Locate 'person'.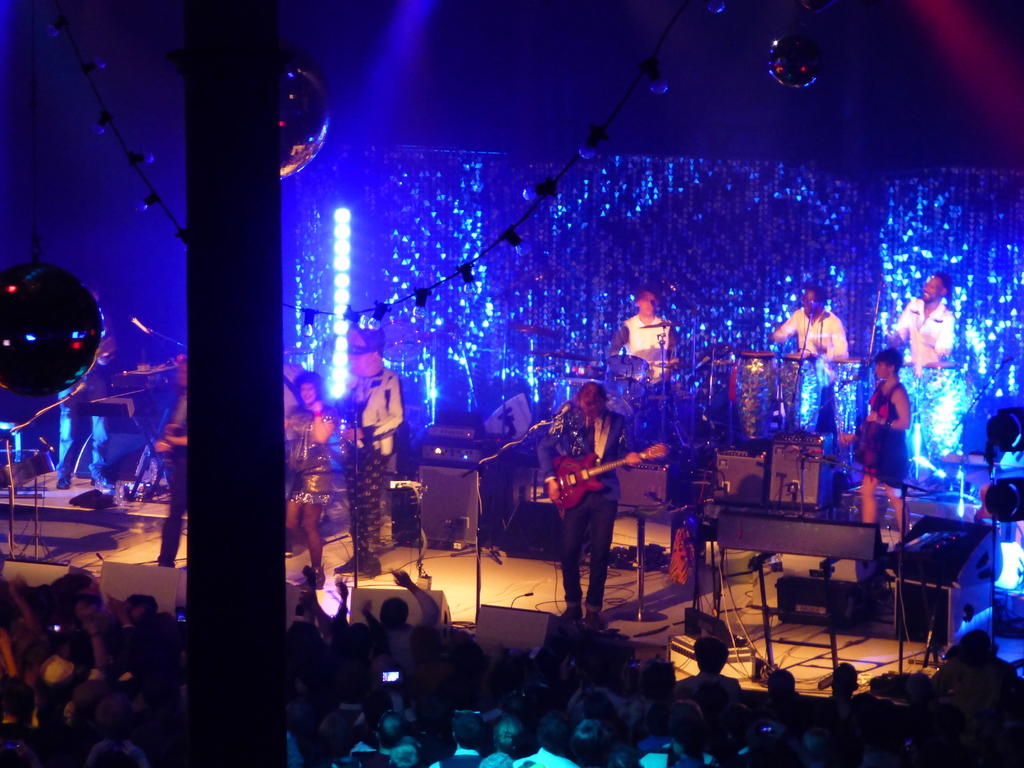
Bounding box: 606, 290, 685, 464.
